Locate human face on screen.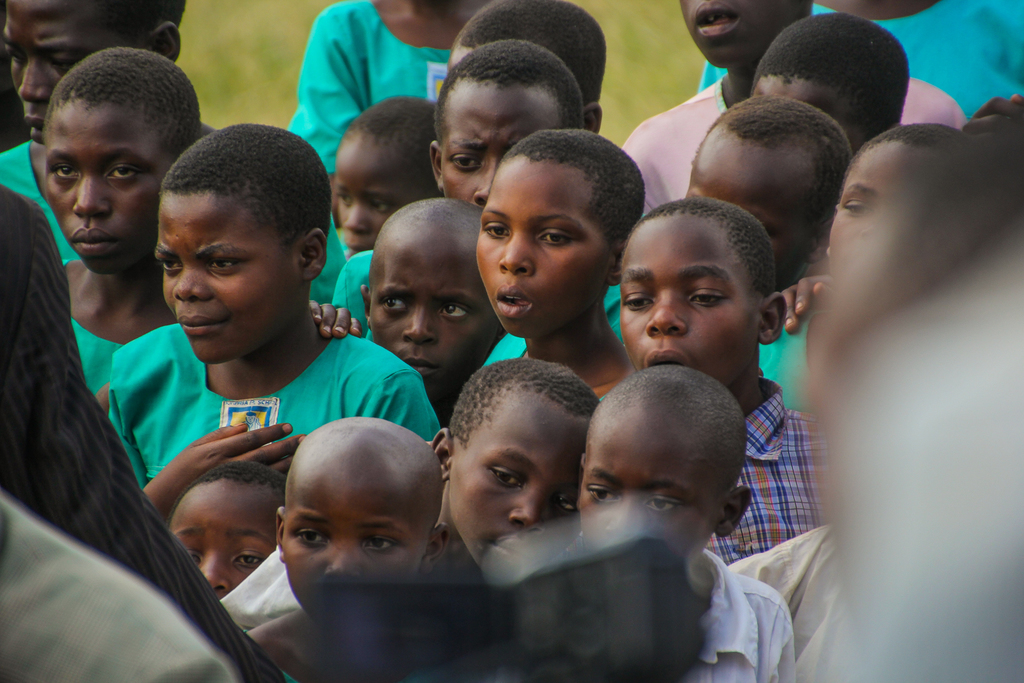
On screen at select_region(152, 191, 292, 365).
